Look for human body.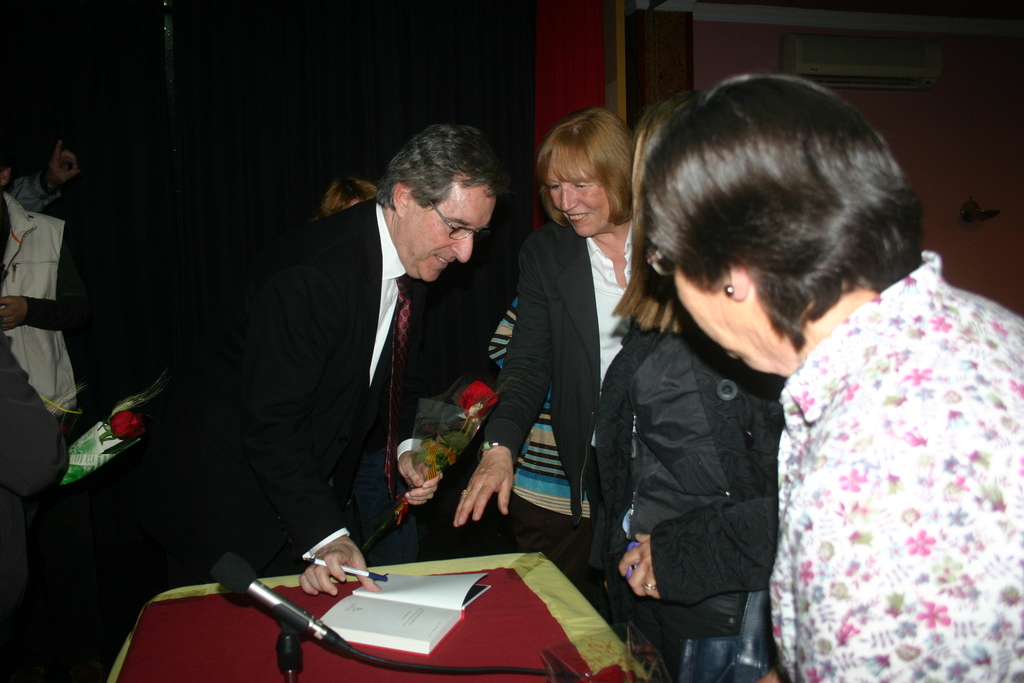
Found: locate(635, 64, 1023, 682).
